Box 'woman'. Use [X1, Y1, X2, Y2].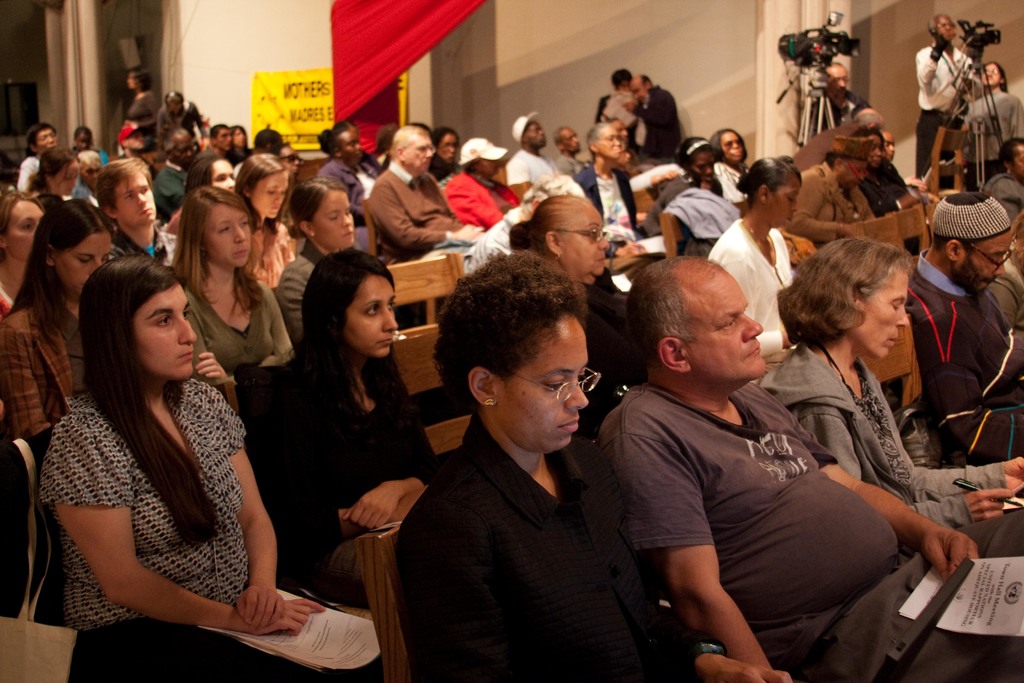
[0, 199, 125, 446].
